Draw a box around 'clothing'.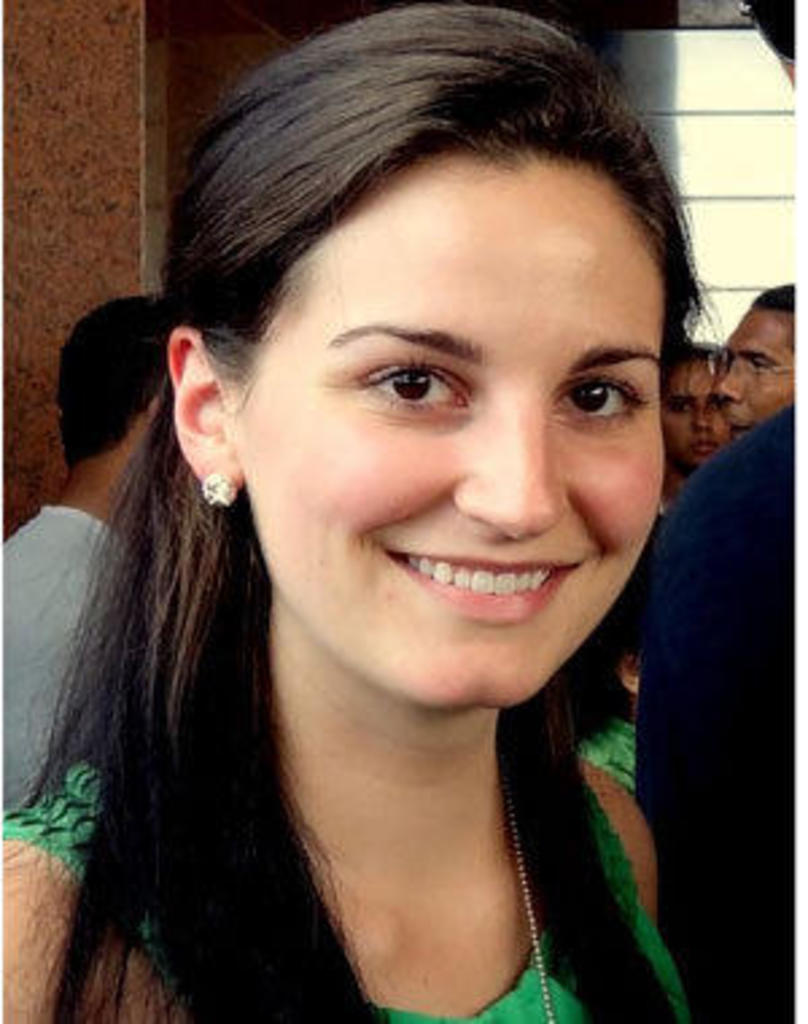
(x1=0, y1=501, x2=129, y2=811).
